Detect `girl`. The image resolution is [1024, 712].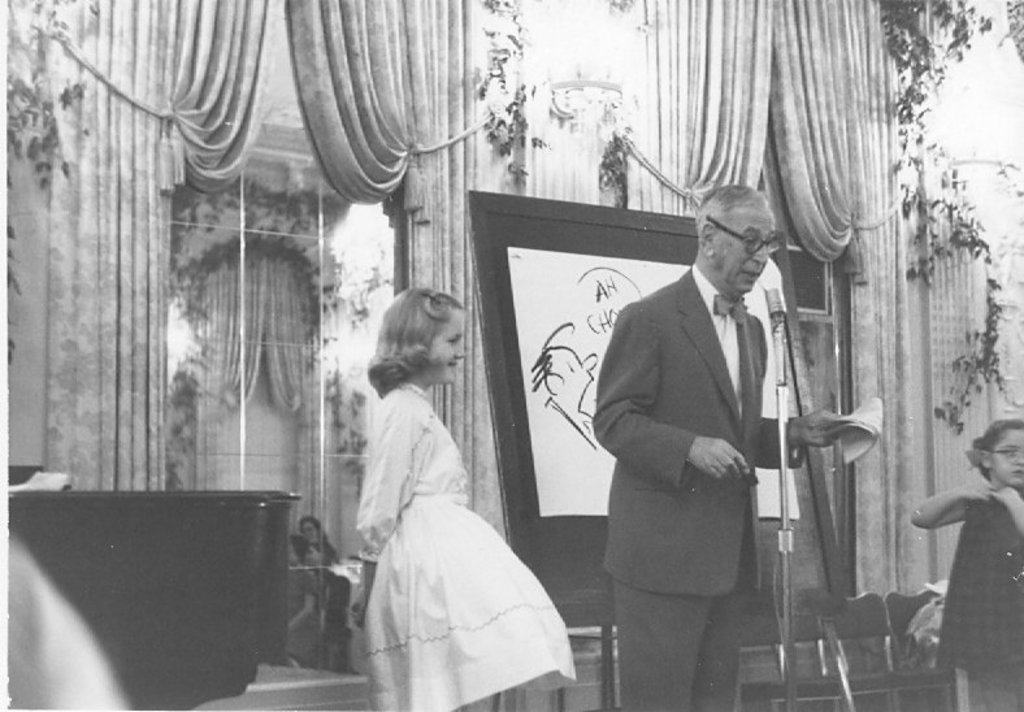
[x1=356, y1=287, x2=576, y2=711].
